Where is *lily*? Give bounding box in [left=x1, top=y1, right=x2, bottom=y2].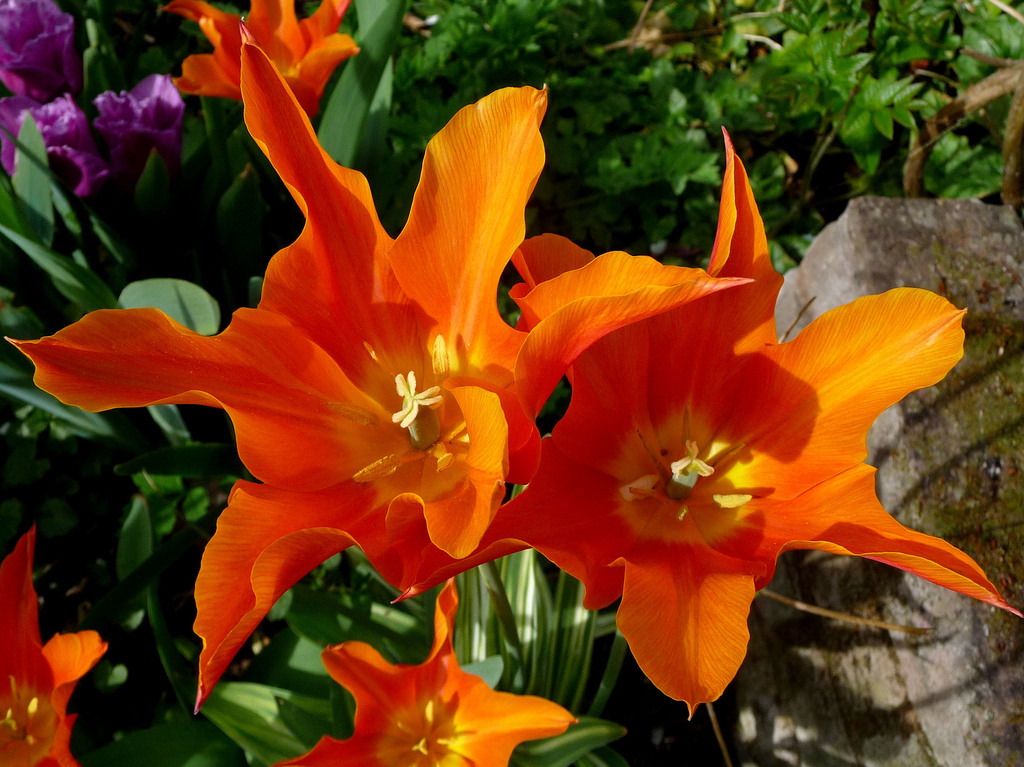
[left=0, top=528, right=106, bottom=766].
